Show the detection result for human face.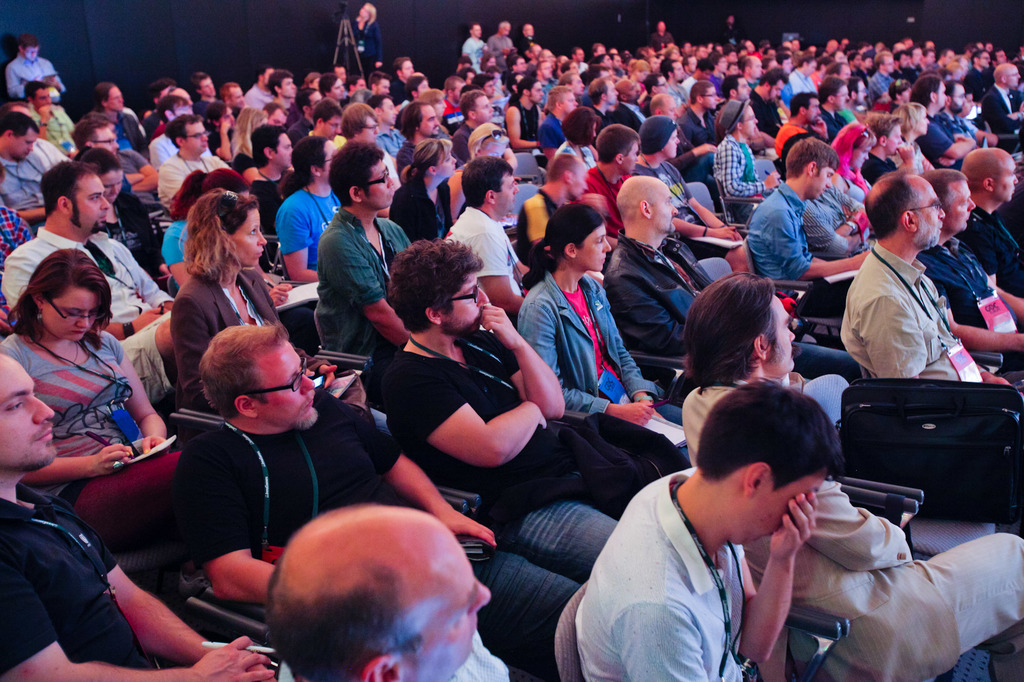
box=[918, 114, 930, 132].
